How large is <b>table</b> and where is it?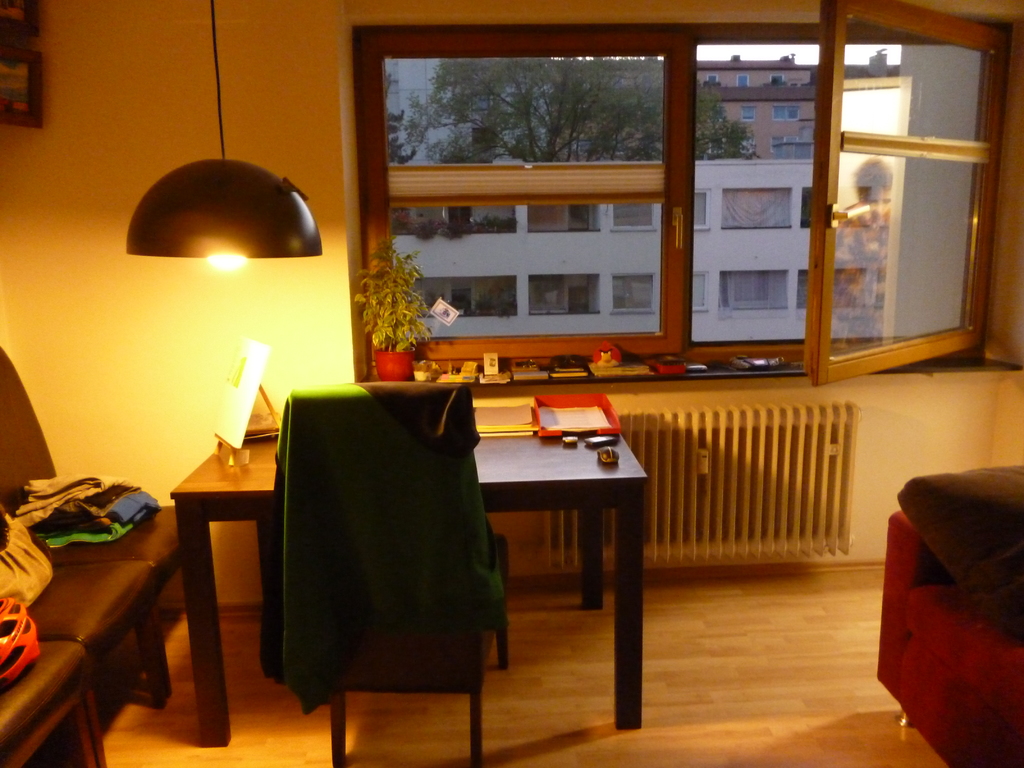
Bounding box: pyautogui.locateOnScreen(170, 433, 650, 746).
